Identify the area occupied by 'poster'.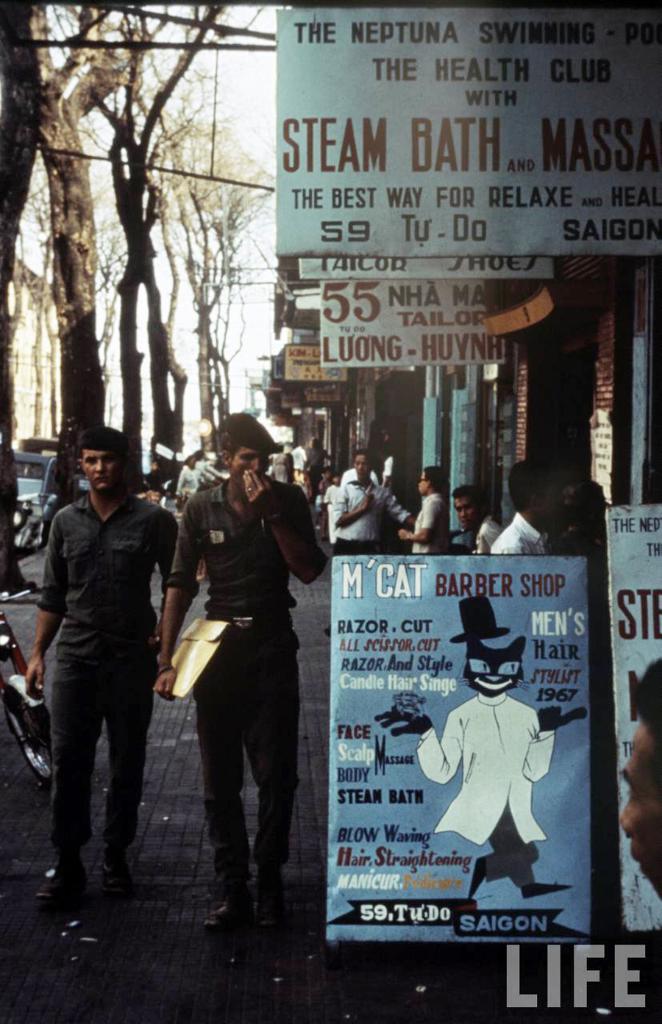
Area: [606,509,661,948].
